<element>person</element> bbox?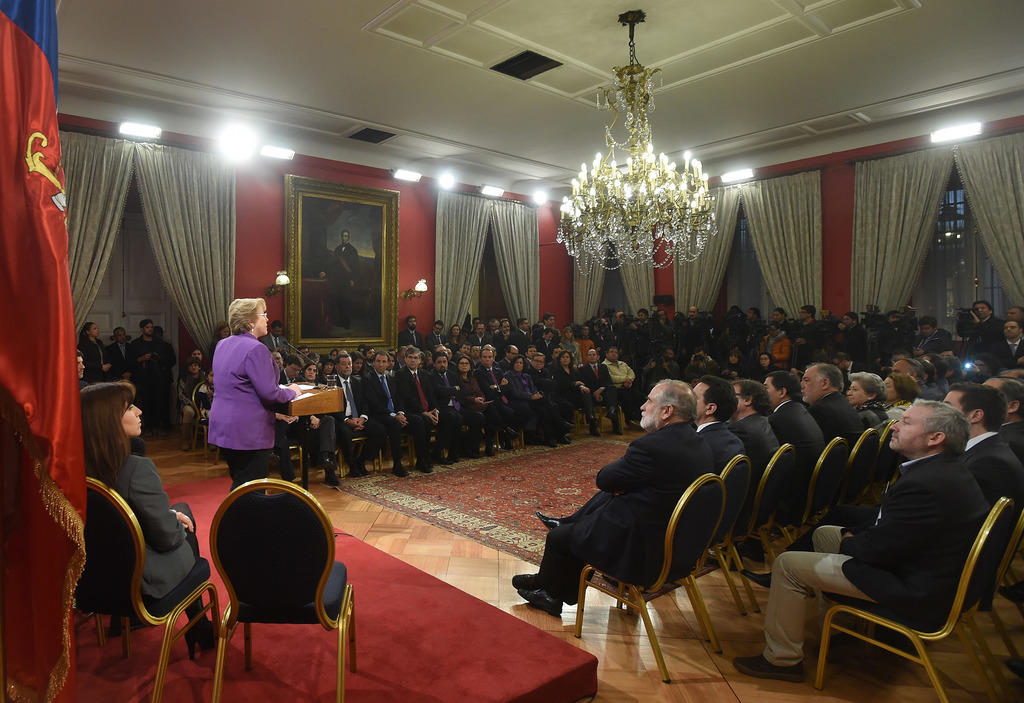
<bbox>96, 325, 144, 429</bbox>
